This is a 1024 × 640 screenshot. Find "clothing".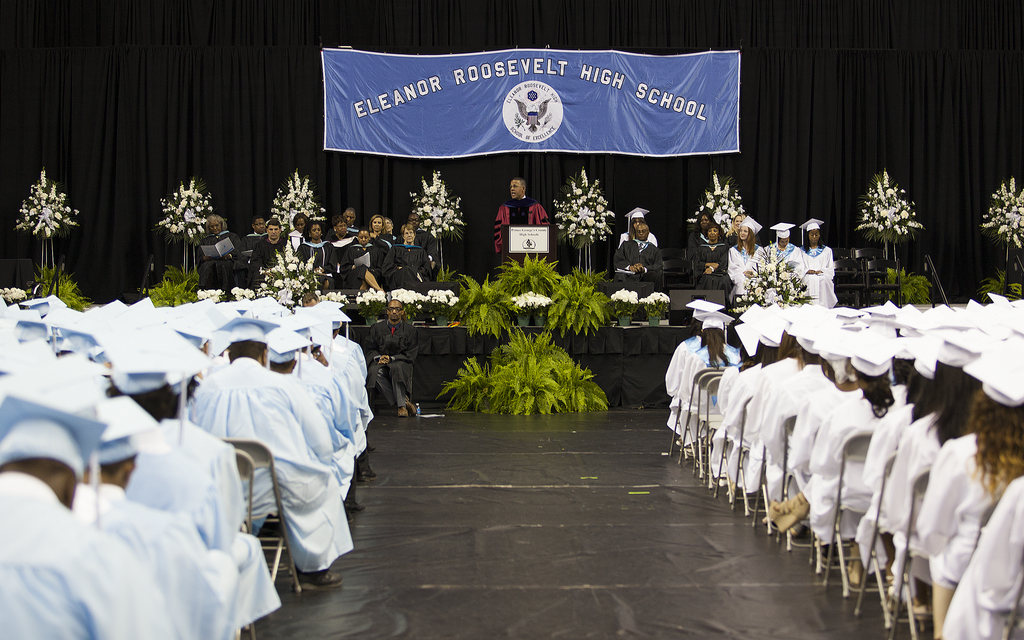
Bounding box: left=246, top=237, right=295, bottom=288.
